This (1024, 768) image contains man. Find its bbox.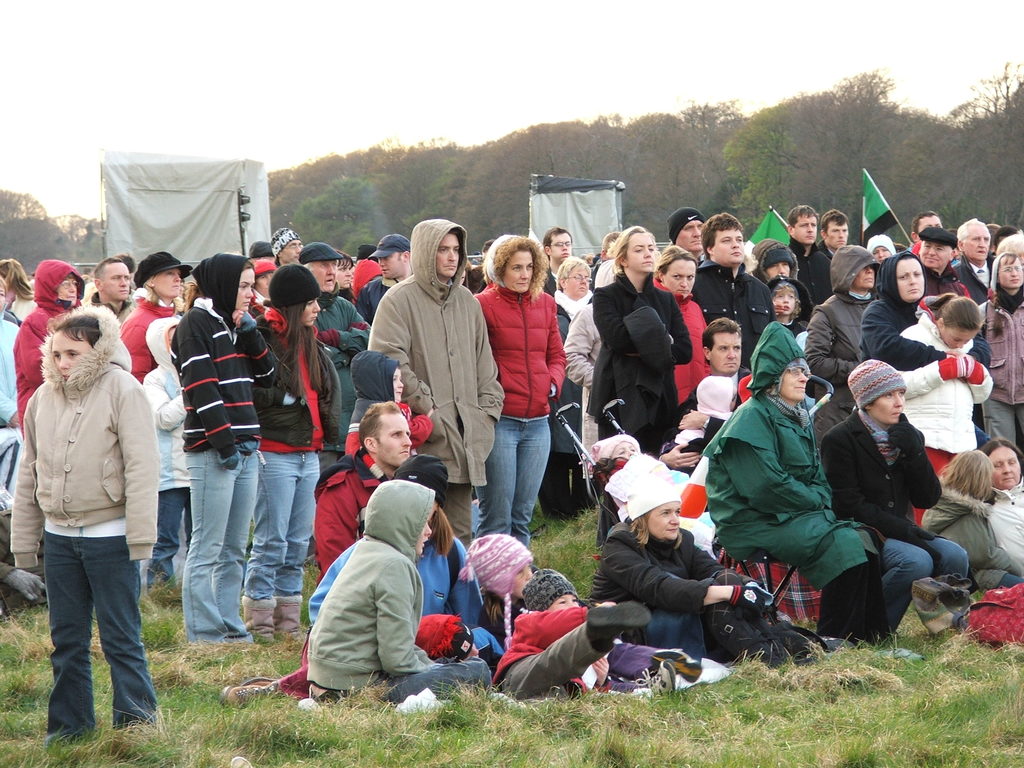
{"left": 911, "top": 212, "right": 972, "bottom": 262}.
